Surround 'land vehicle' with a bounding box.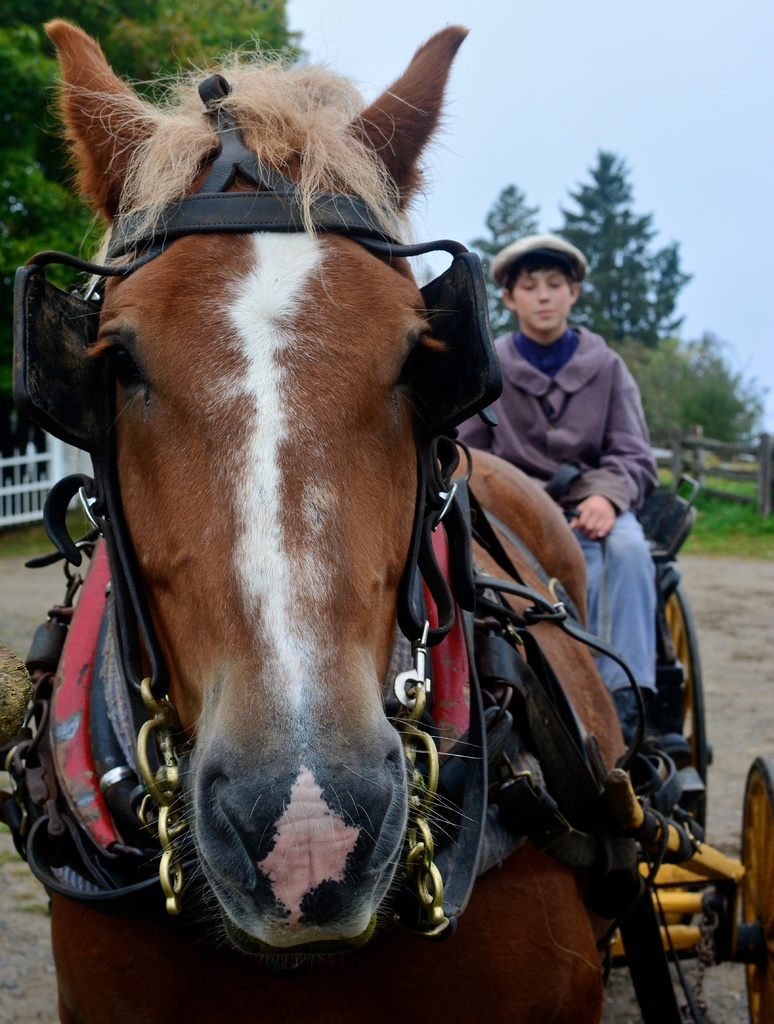
0, 0, 773, 1023.
